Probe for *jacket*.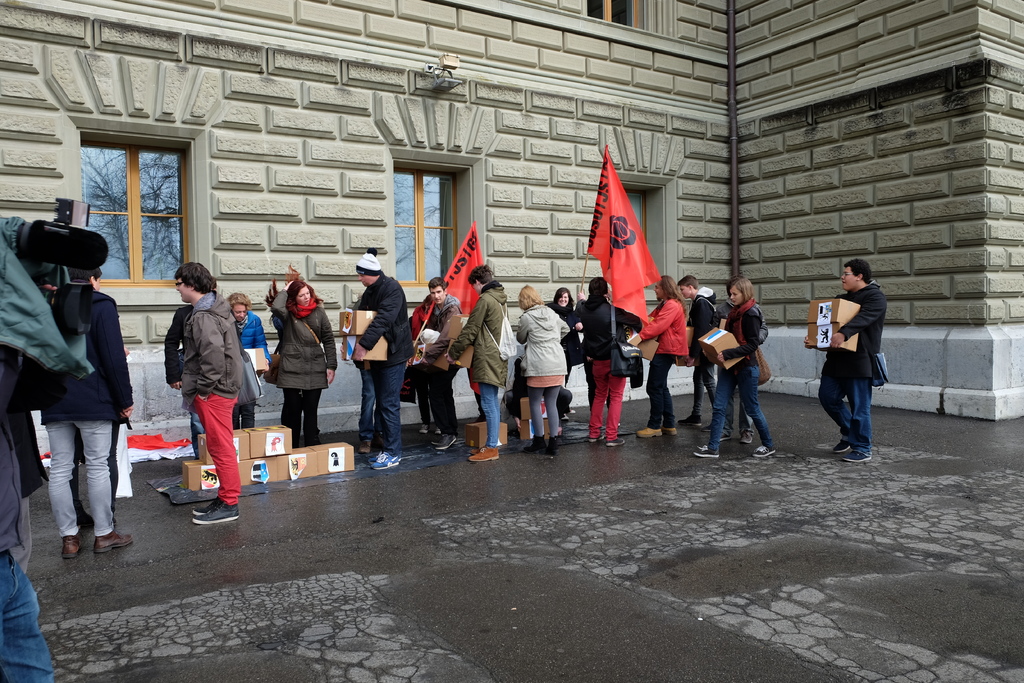
Probe result: (518,307,572,390).
